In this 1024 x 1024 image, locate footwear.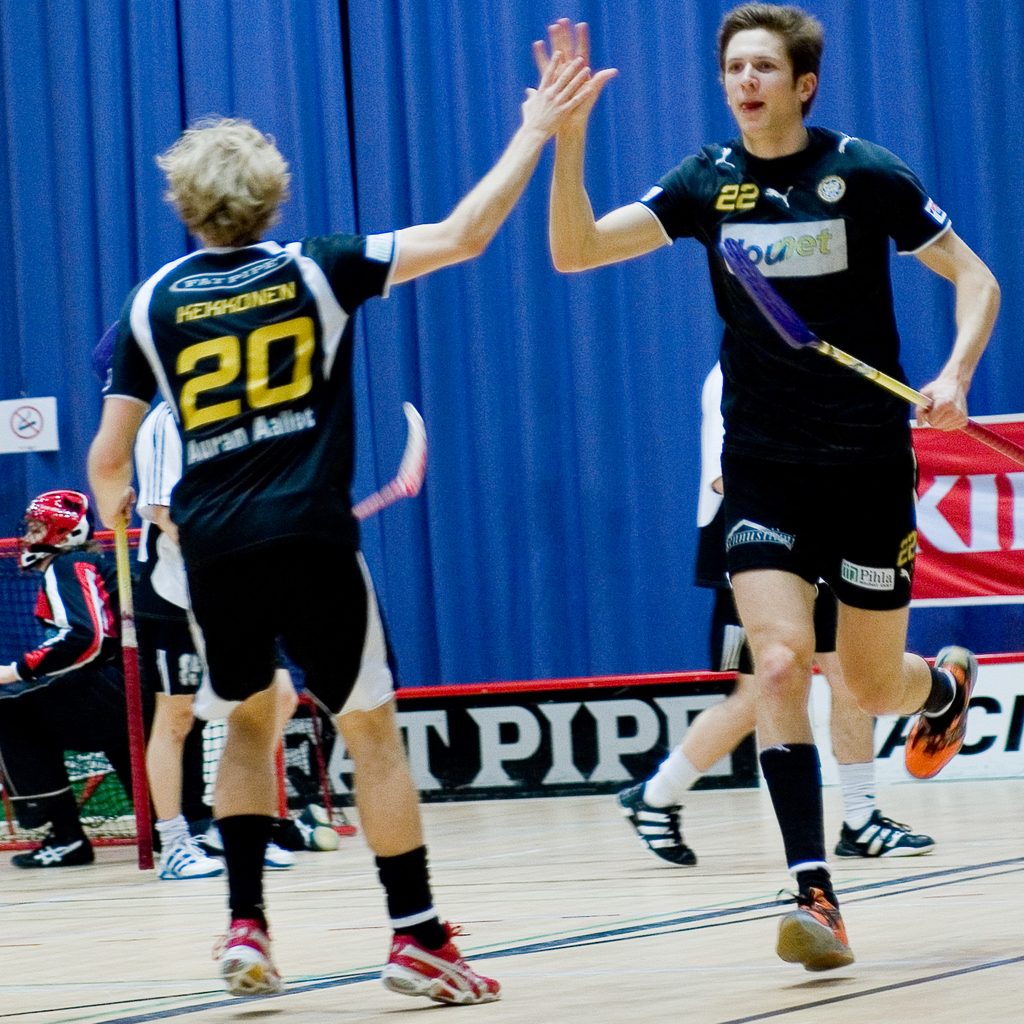
Bounding box: region(157, 833, 215, 881).
